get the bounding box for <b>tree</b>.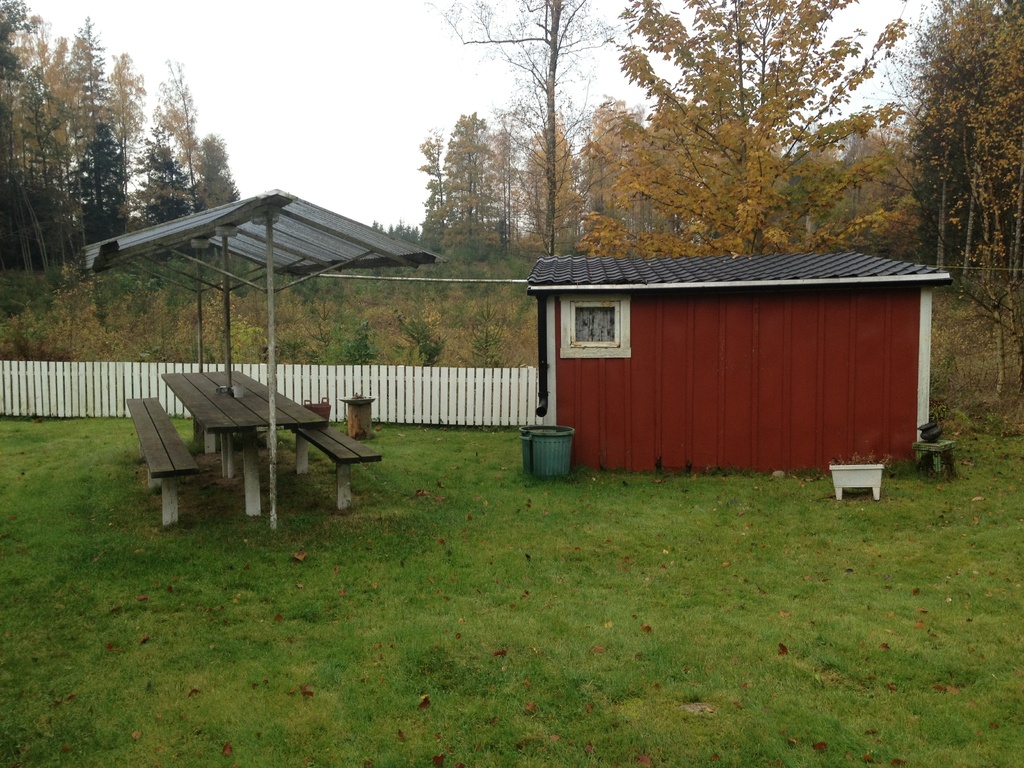
left=488, top=120, right=530, bottom=249.
